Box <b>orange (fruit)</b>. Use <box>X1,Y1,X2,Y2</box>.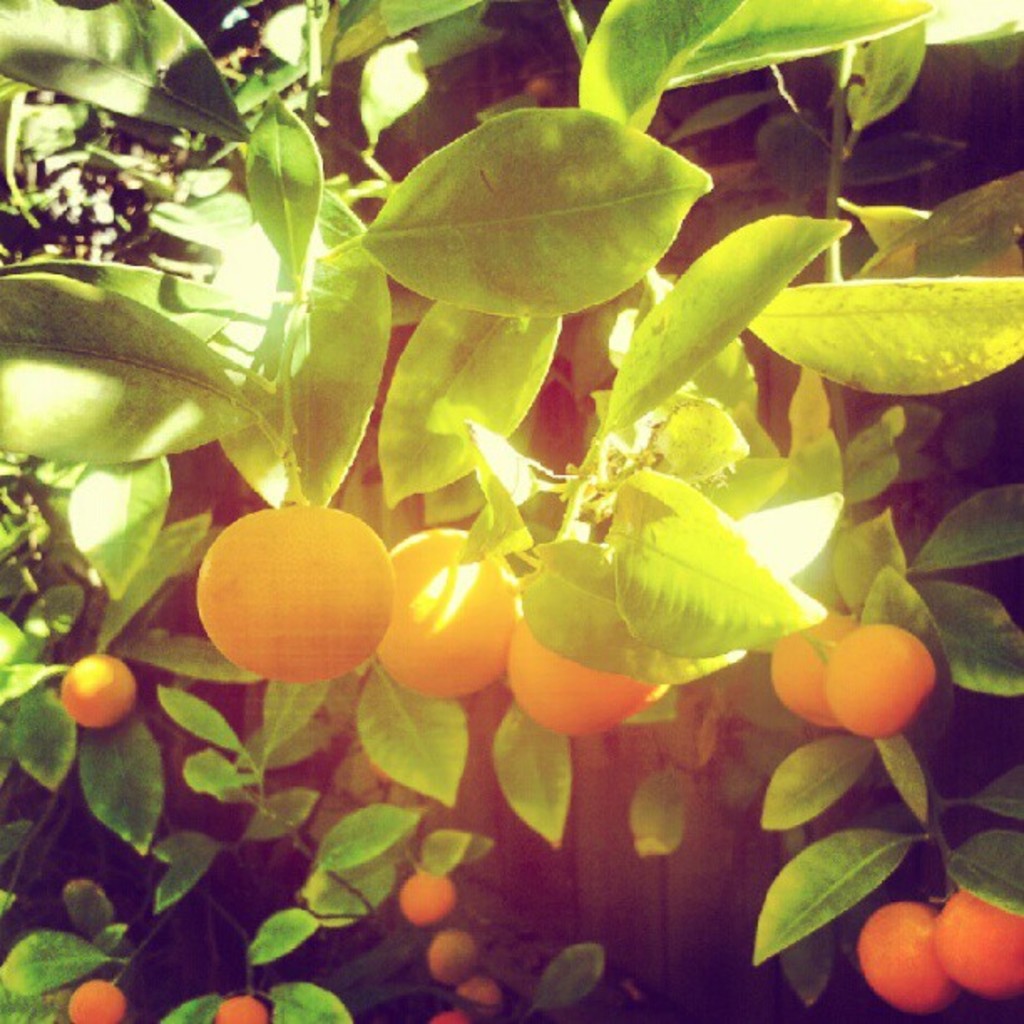
<box>192,499,393,679</box>.
